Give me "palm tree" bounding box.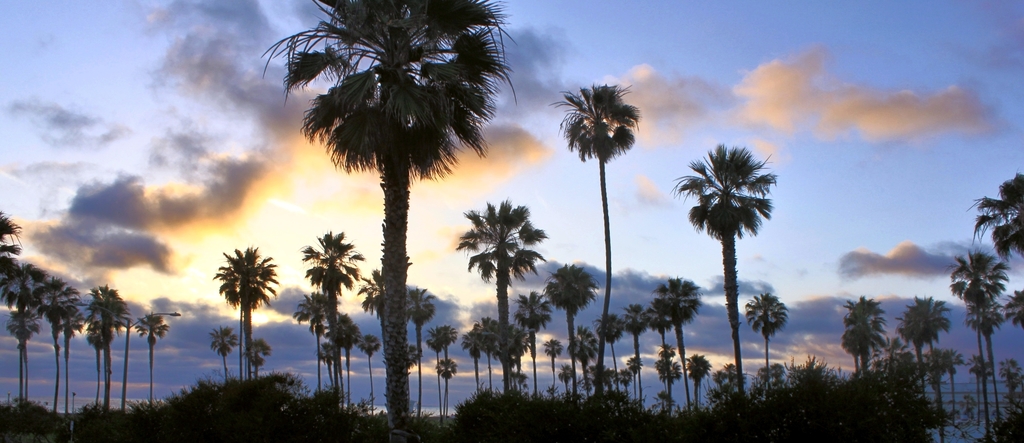
125/311/177/396.
